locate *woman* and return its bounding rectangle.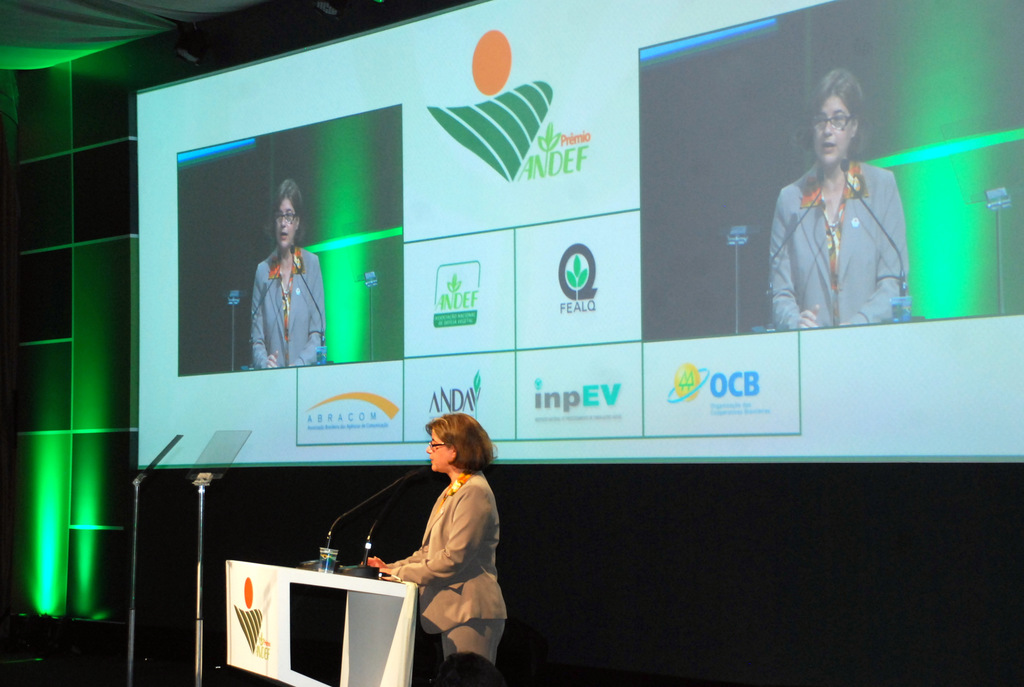
left=359, top=411, right=508, bottom=686.
